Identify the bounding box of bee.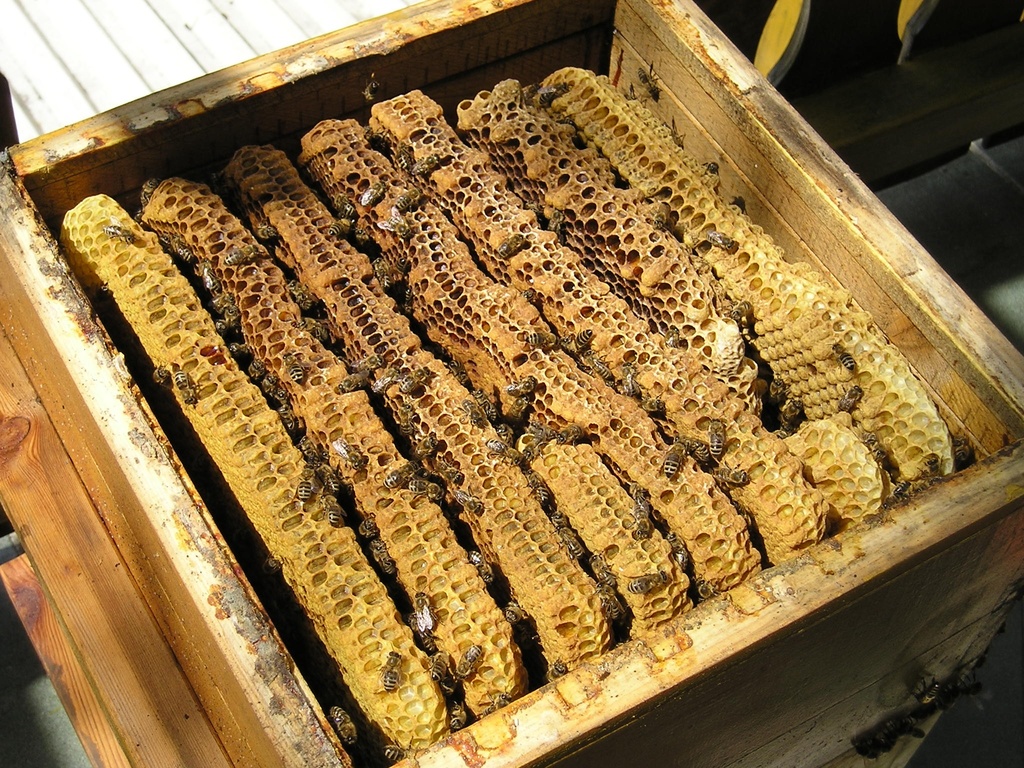
[492,236,524,259].
